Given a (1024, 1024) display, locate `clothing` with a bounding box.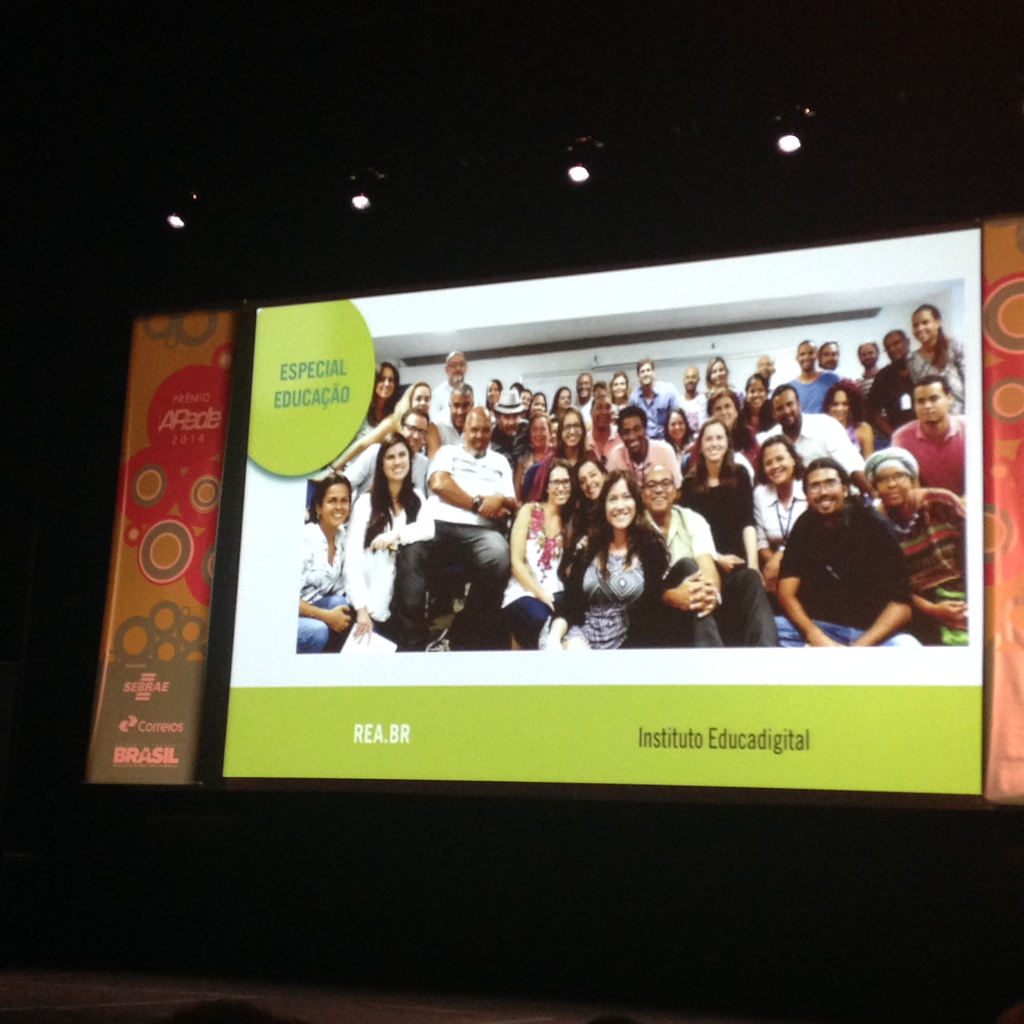
Located: 668, 511, 717, 634.
